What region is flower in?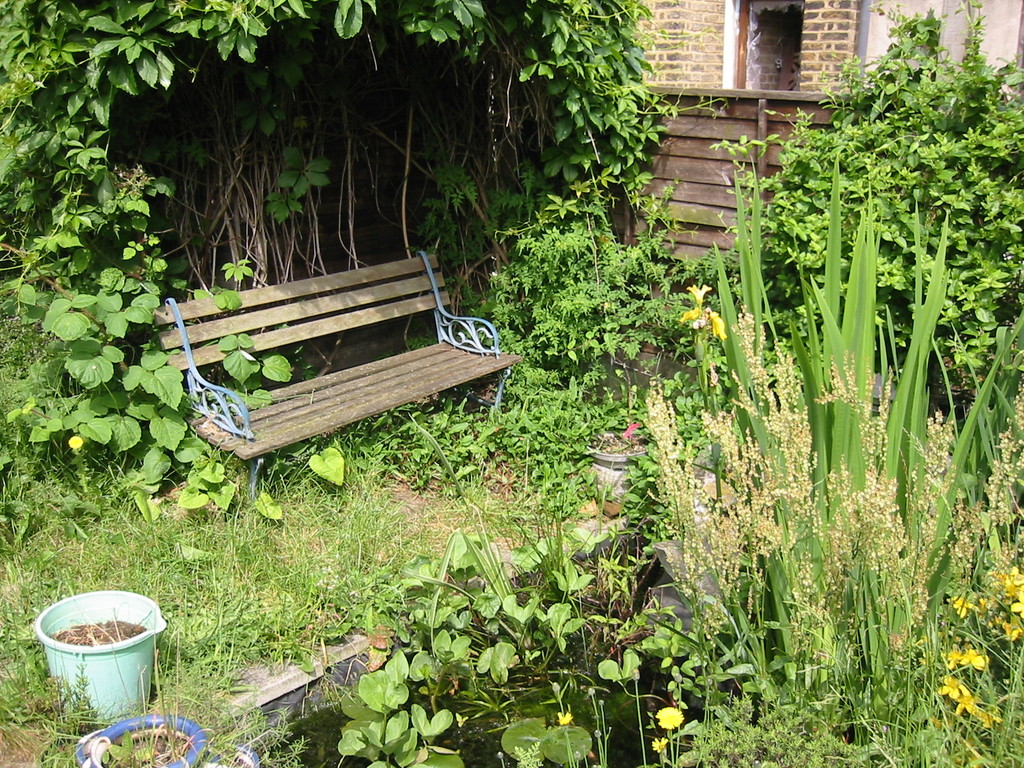
crop(652, 734, 670, 753).
